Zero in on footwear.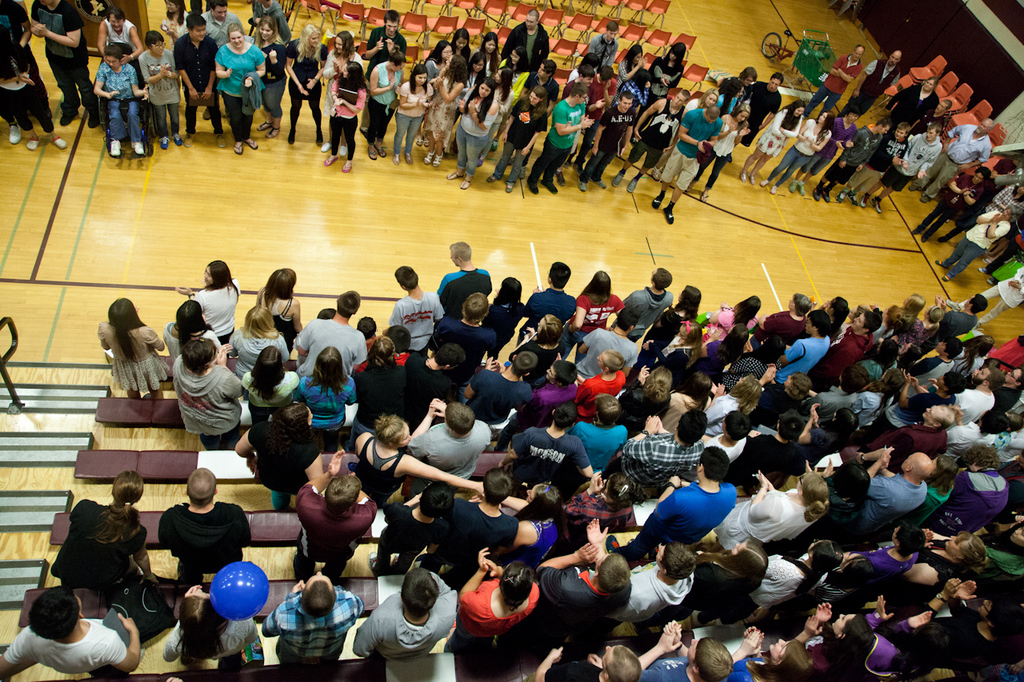
Zeroed in: (668, 173, 677, 185).
